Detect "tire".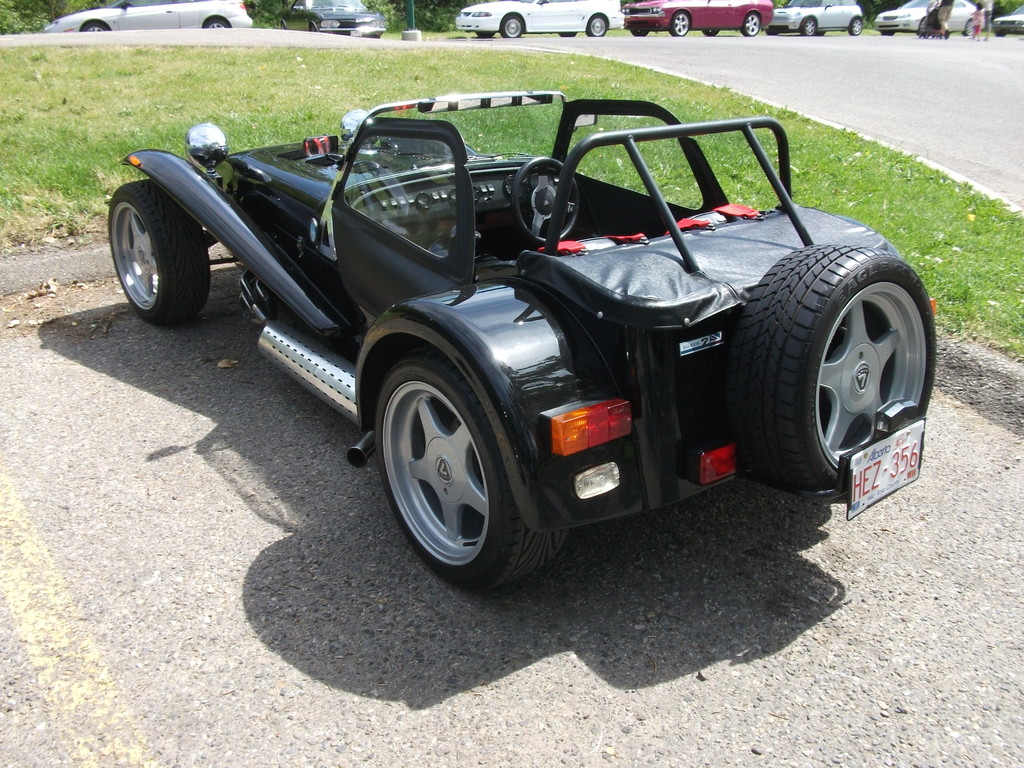
Detected at BBox(369, 35, 379, 37).
